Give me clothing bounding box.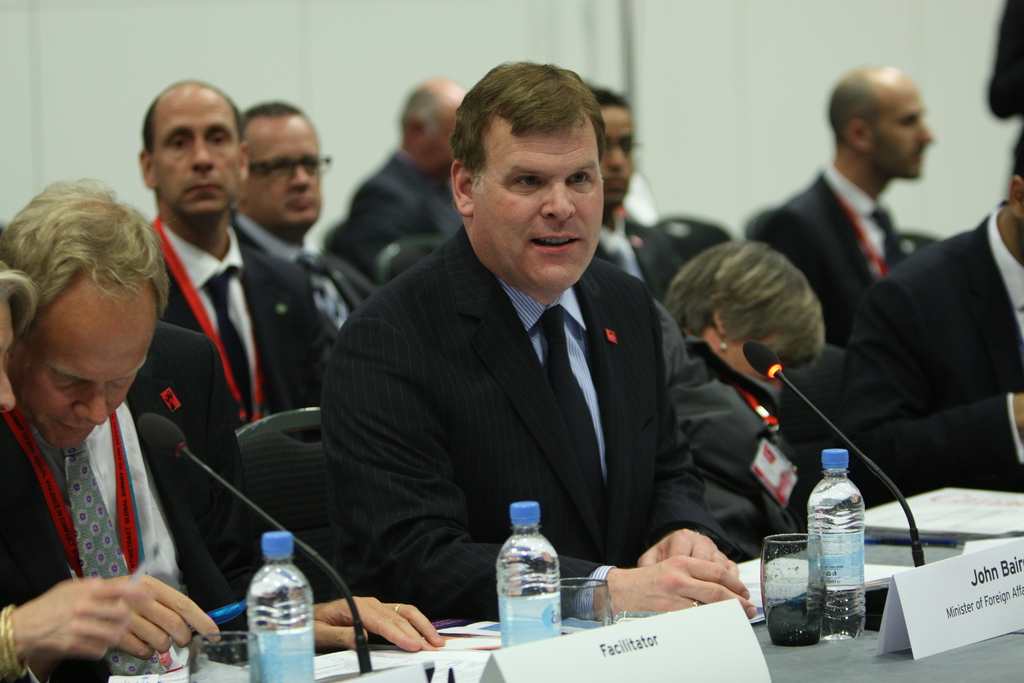
{"left": 234, "top": 210, "right": 376, "bottom": 416}.
